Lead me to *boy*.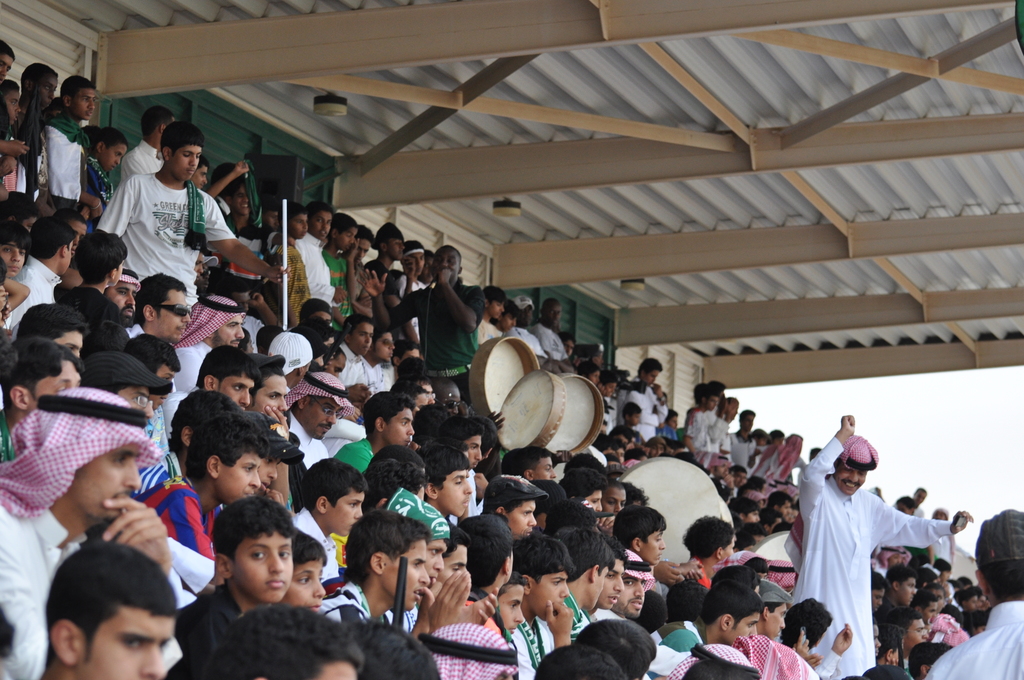
Lead to BBox(497, 573, 527, 648).
